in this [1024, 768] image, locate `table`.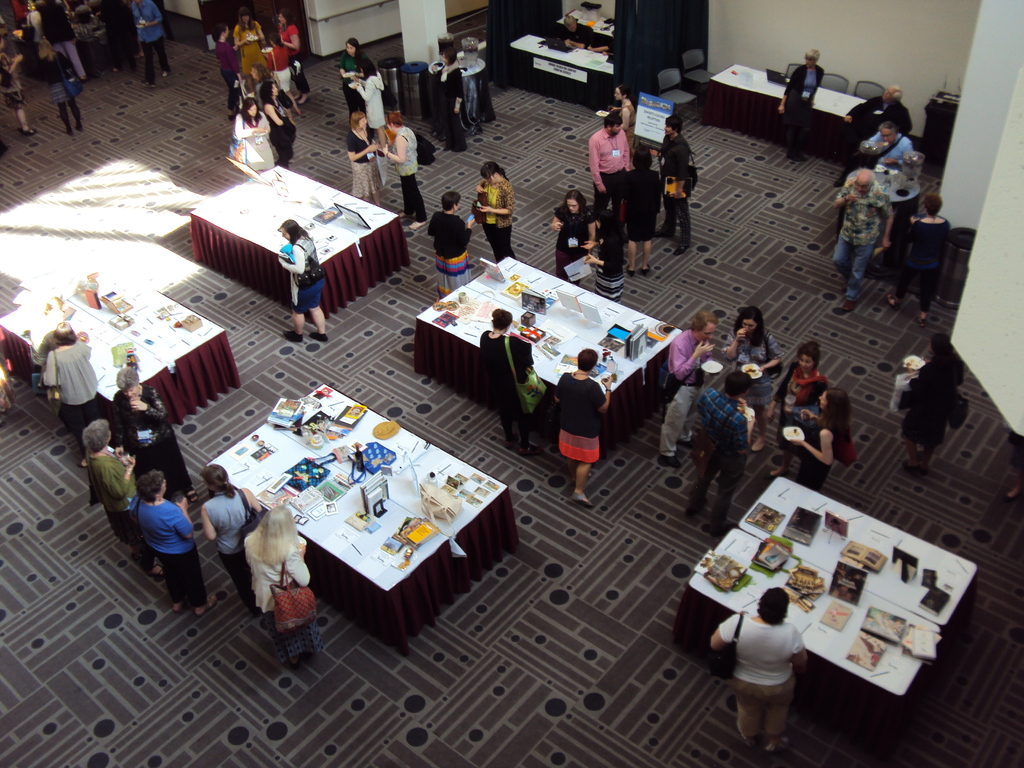
Bounding box: left=676, top=529, right=937, bottom=732.
